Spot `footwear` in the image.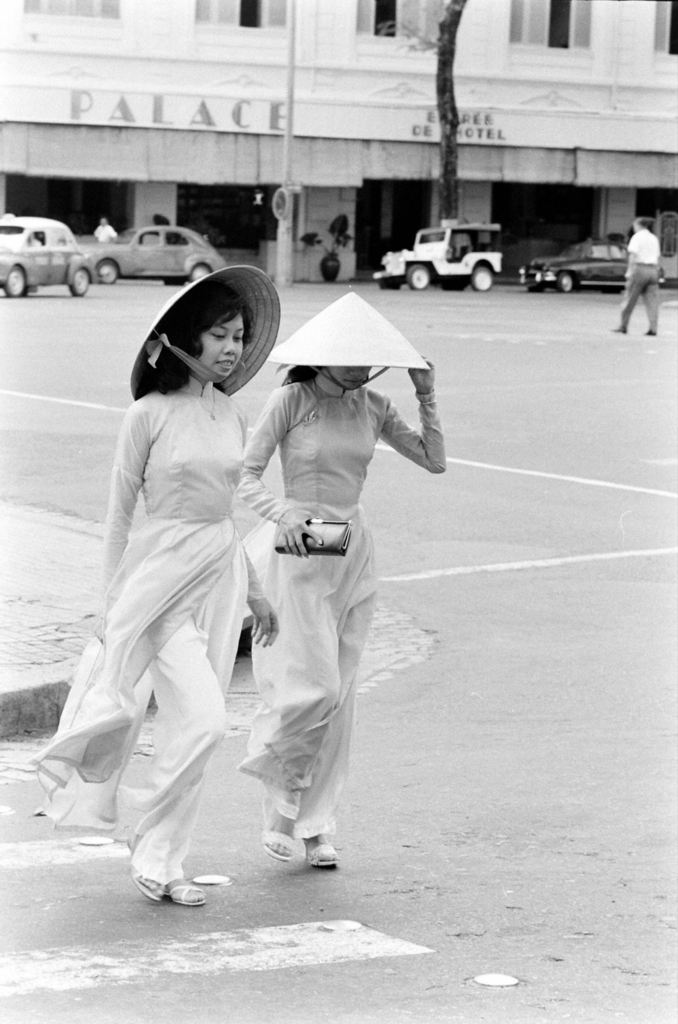
`footwear` found at {"x1": 262, "y1": 804, "x2": 297, "y2": 863}.
